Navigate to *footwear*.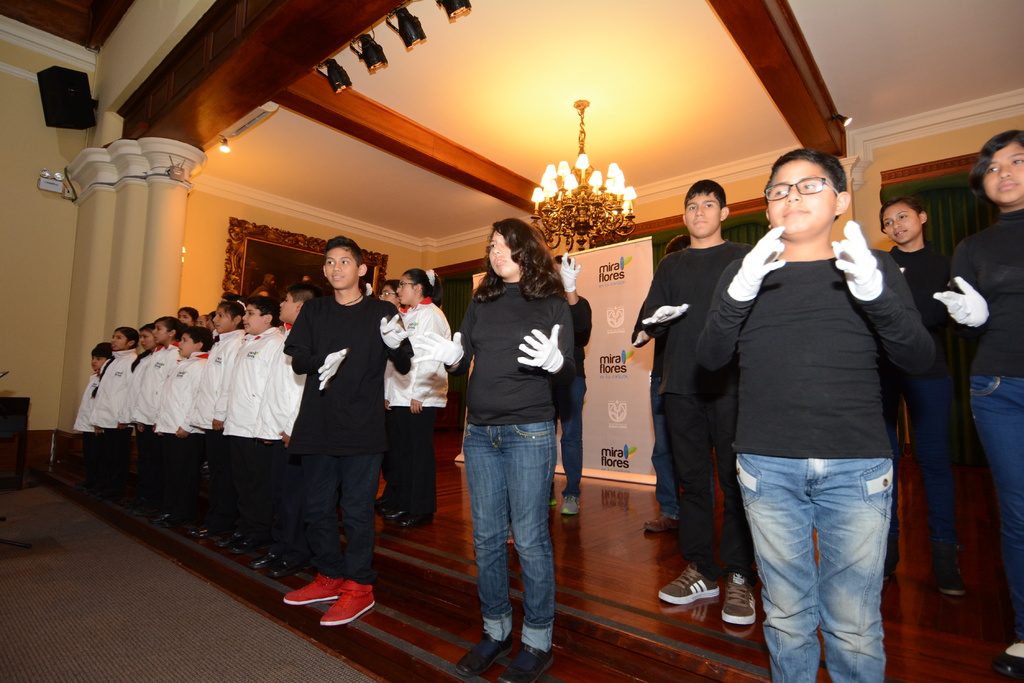
Navigation target: <box>150,513,179,528</box>.
